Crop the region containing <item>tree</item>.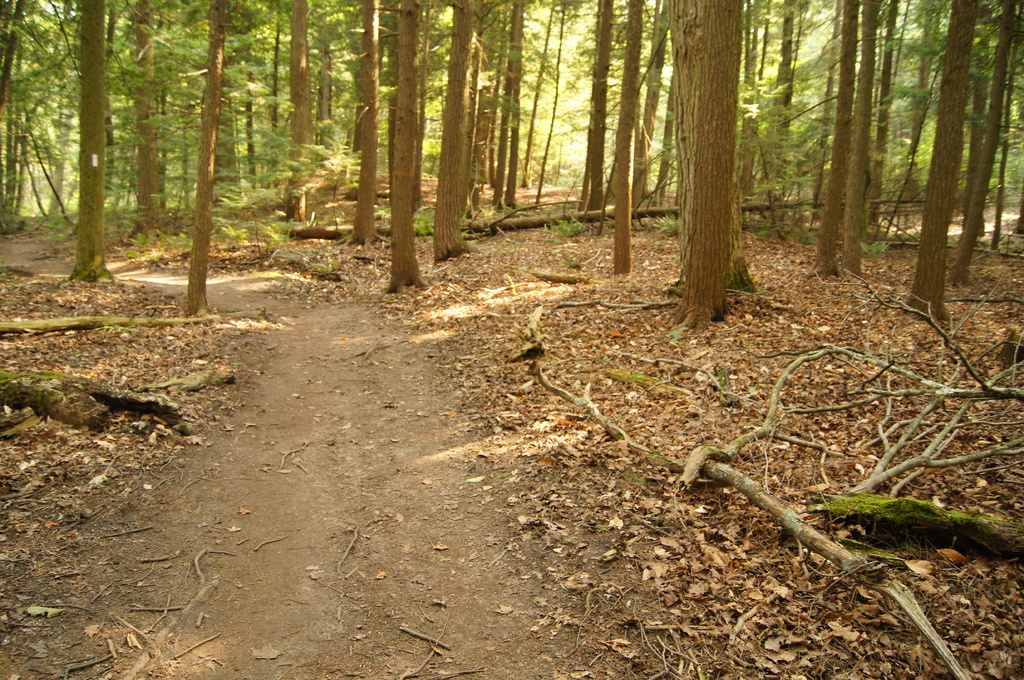
Crop region: rect(573, 0, 609, 211).
